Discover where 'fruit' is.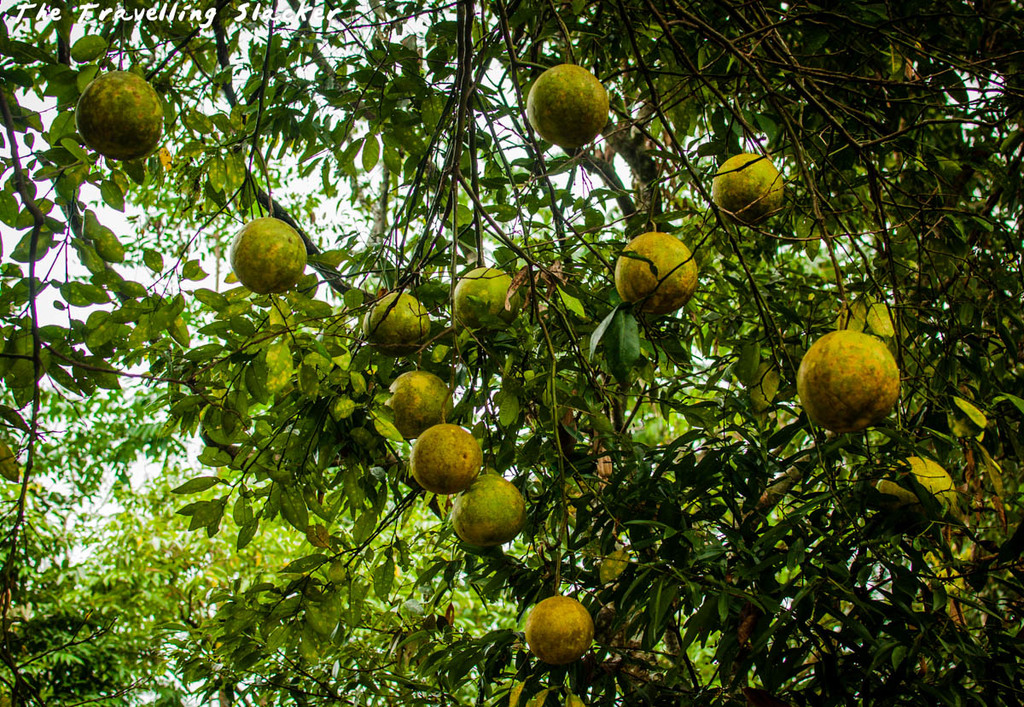
Discovered at select_region(226, 208, 317, 295).
